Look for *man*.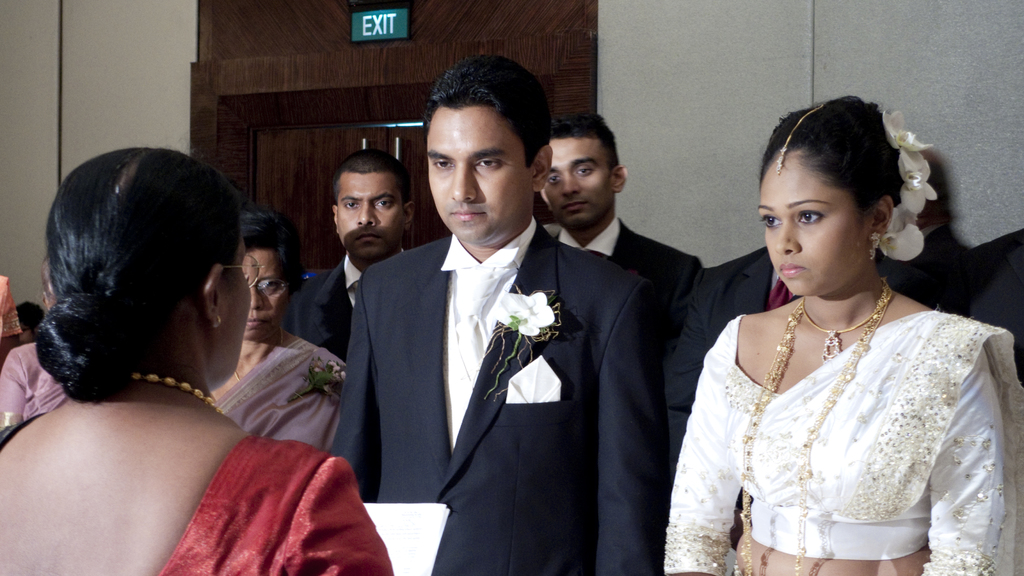
Found: bbox(292, 104, 698, 562).
